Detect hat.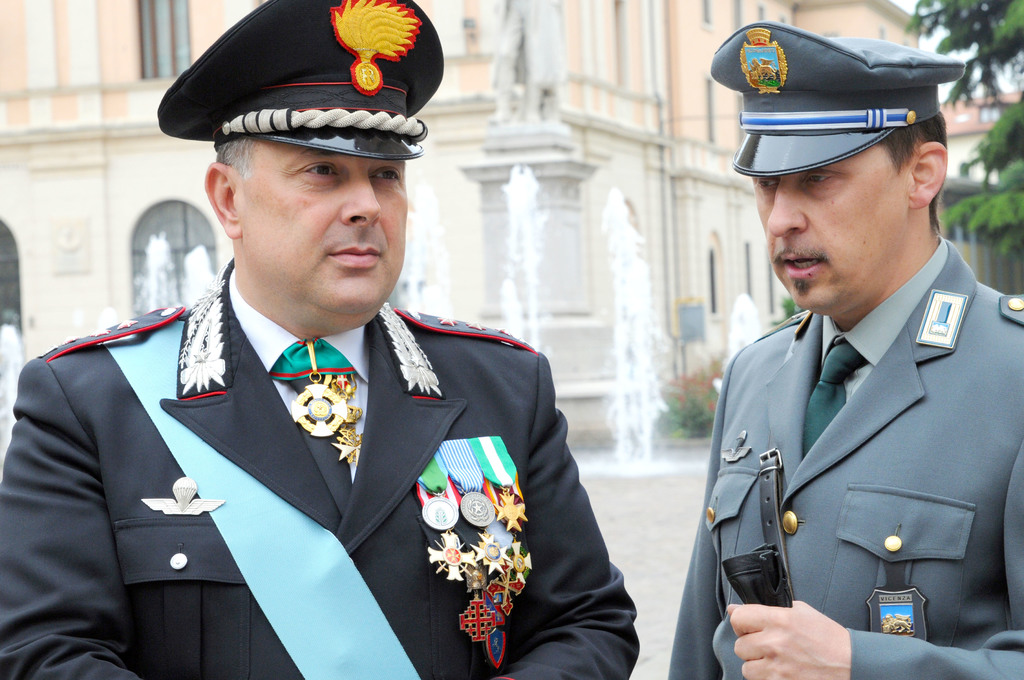
Detected at <region>158, 0, 444, 161</region>.
